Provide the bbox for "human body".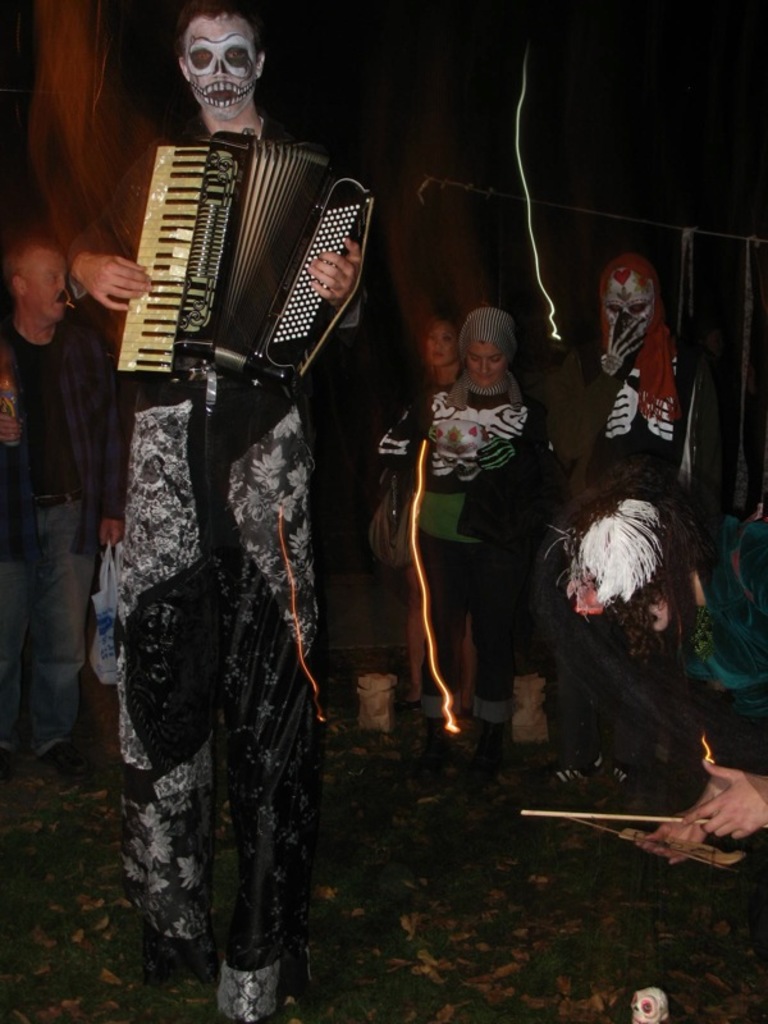
{"left": 68, "top": 0, "right": 364, "bottom": 1023}.
